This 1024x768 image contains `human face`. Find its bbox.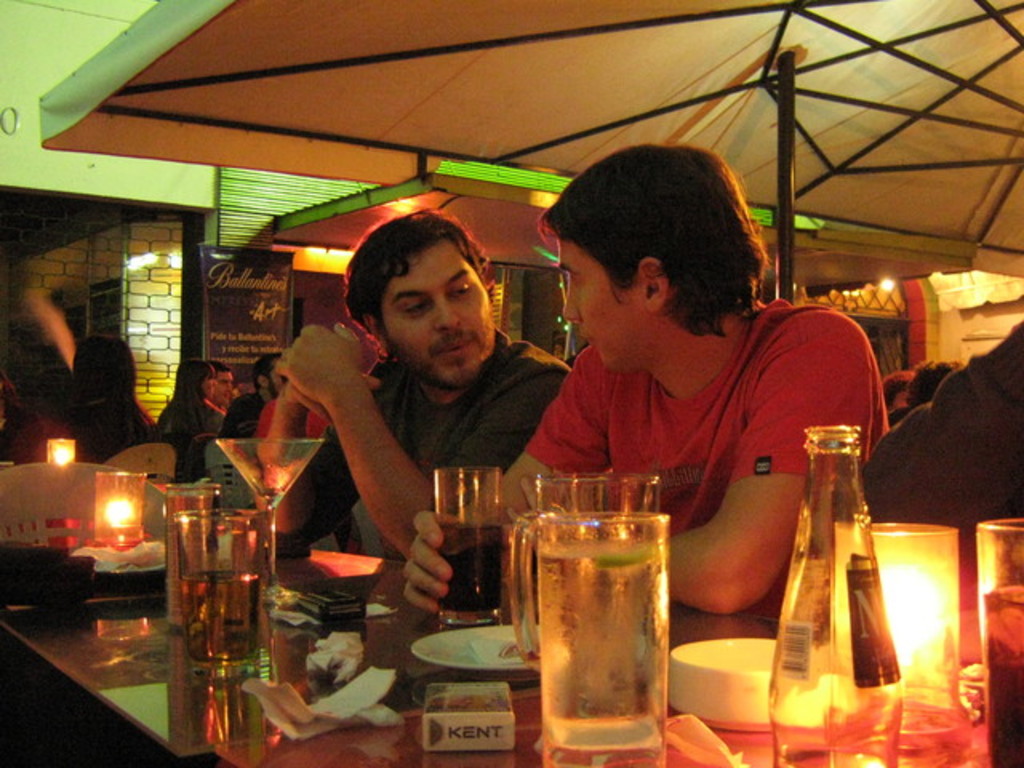
bbox(214, 370, 227, 402).
